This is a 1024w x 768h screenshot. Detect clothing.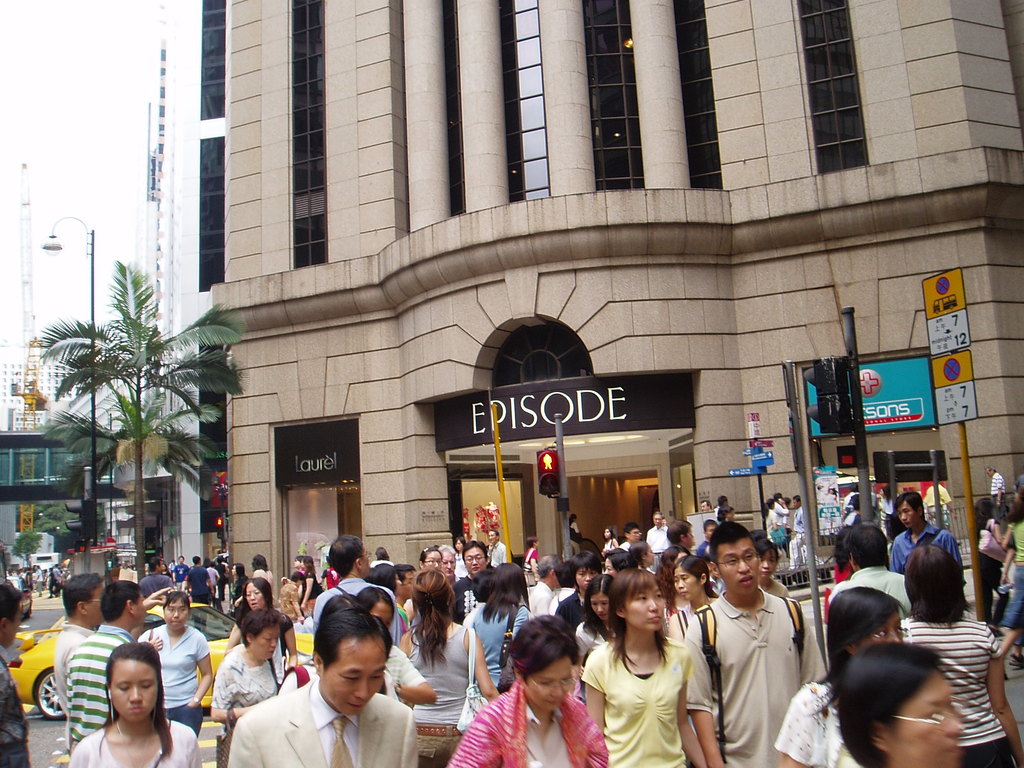
pyautogui.locateOnScreen(468, 603, 526, 697).
